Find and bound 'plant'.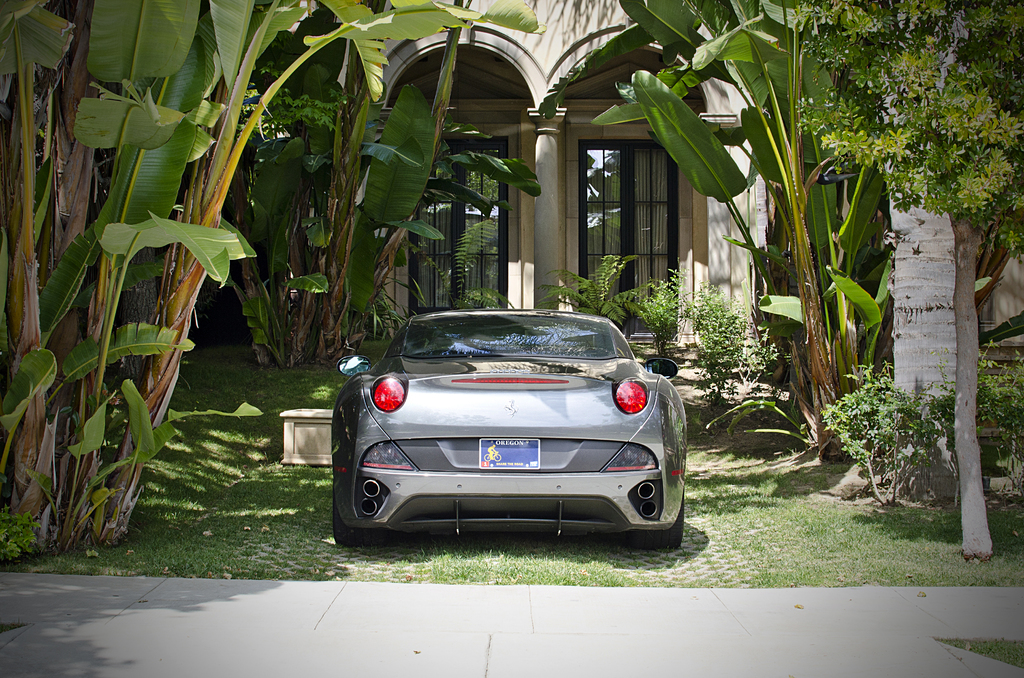
Bound: {"left": 534, "top": 250, "right": 657, "bottom": 332}.
